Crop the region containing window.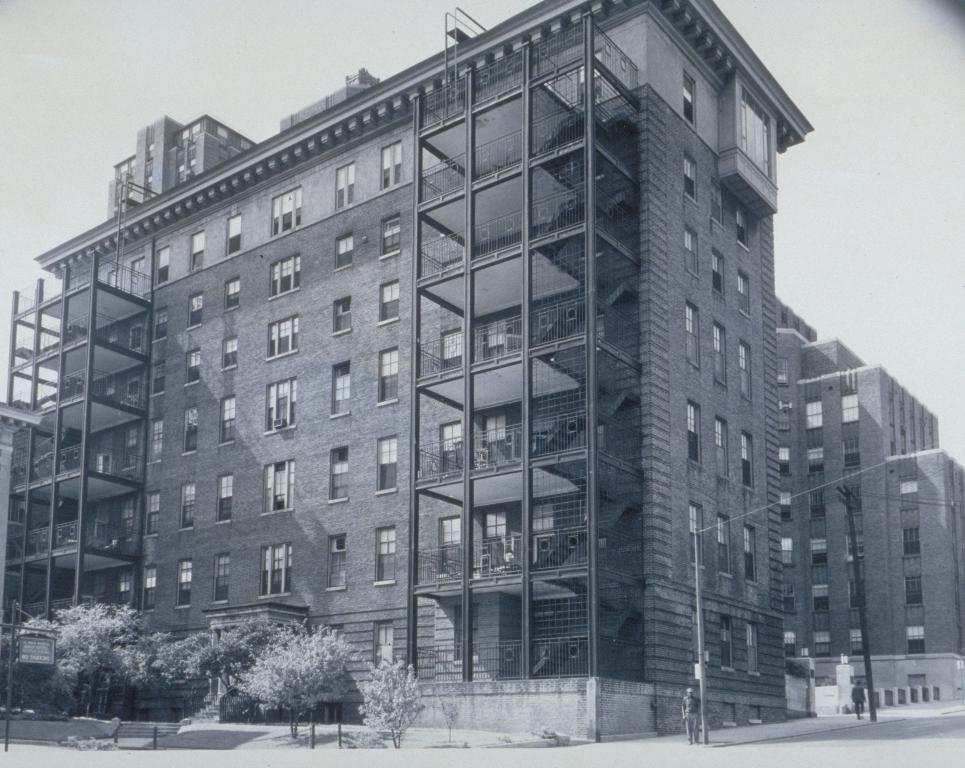
Crop region: (850,582,868,611).
